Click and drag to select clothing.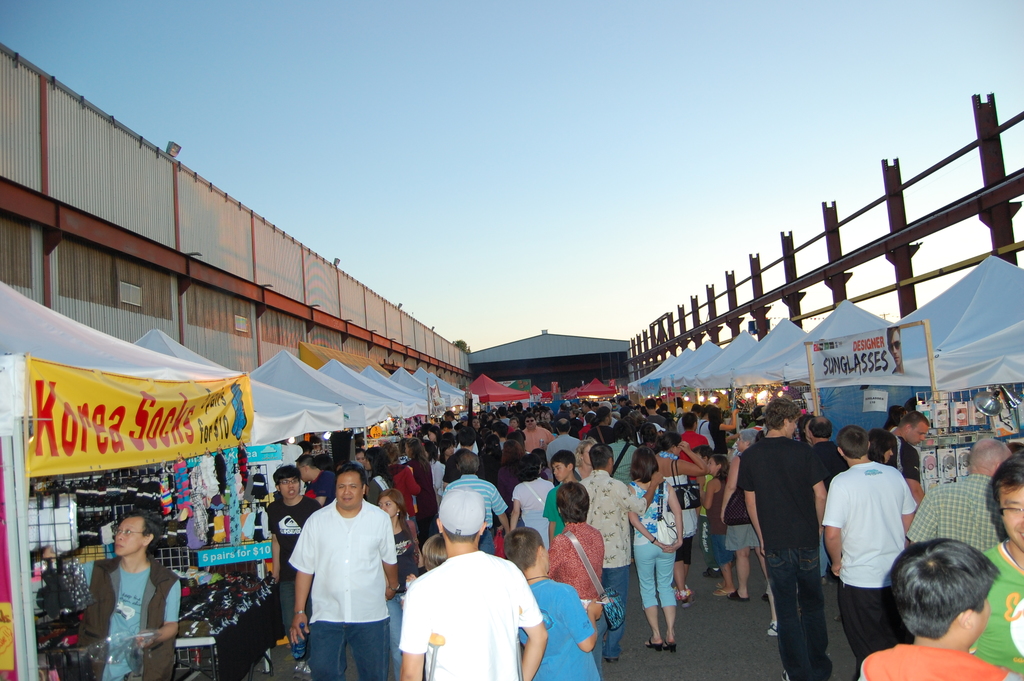
Selection: 648:450:709:486.
